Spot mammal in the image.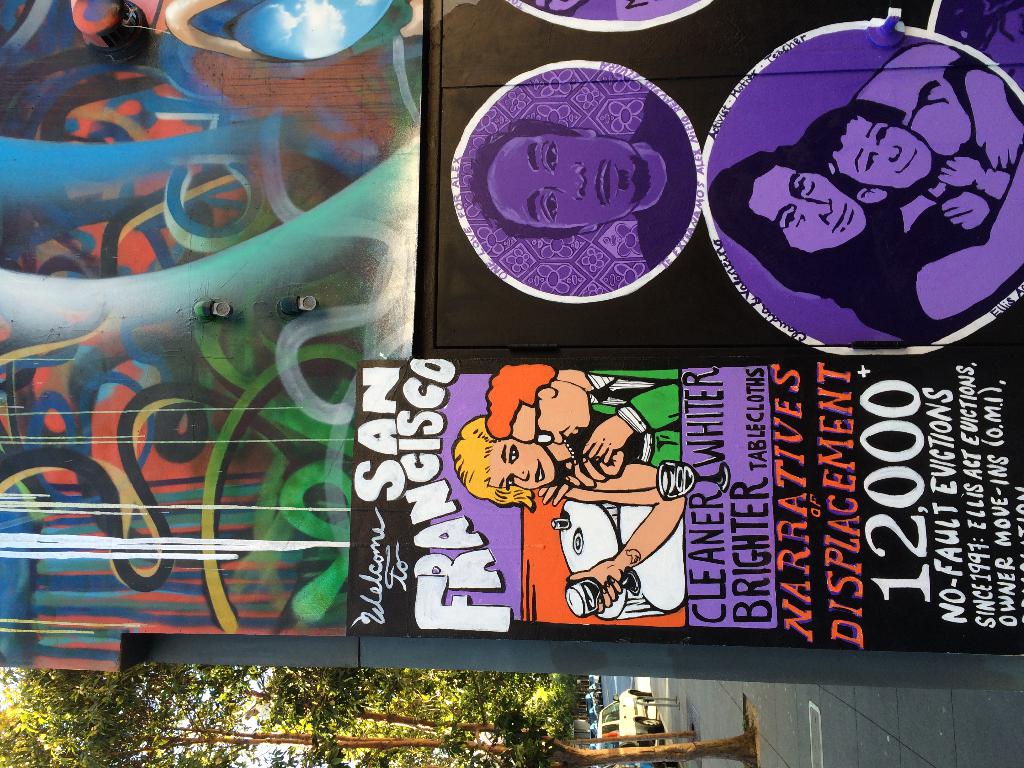
mammal found at bbox=[799, 82, 1006, 234].
